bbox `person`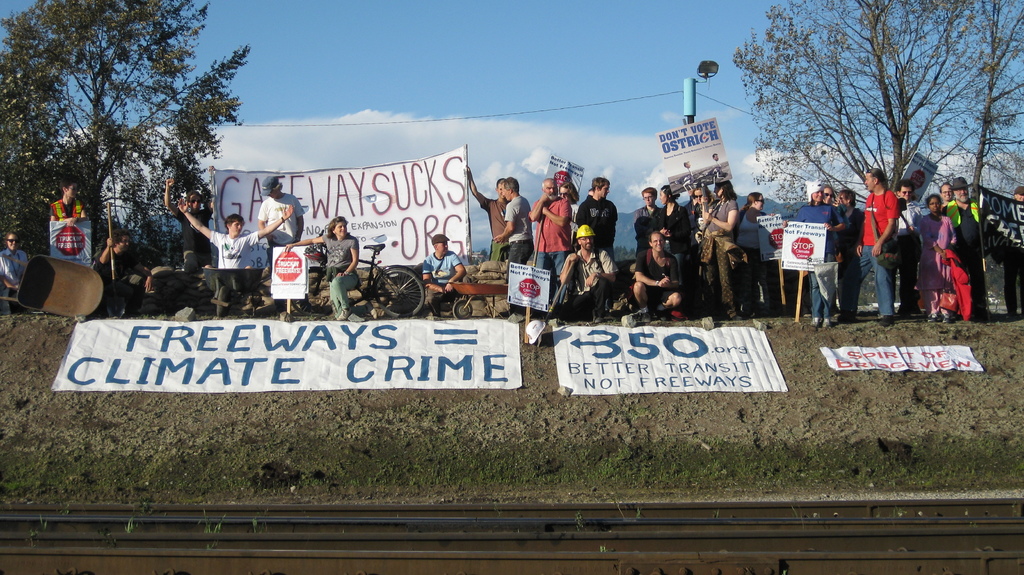
<box>47,172,84,261</box>
